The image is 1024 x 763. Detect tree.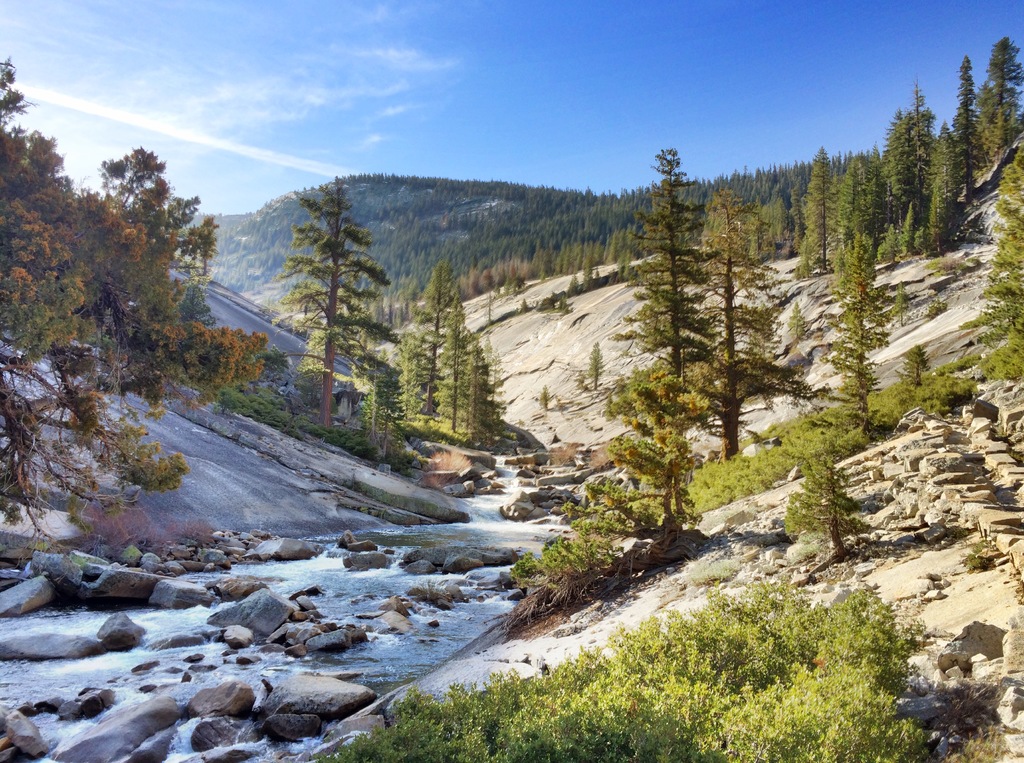
Detection: left=579, top=197, right=614, bottom=258.
